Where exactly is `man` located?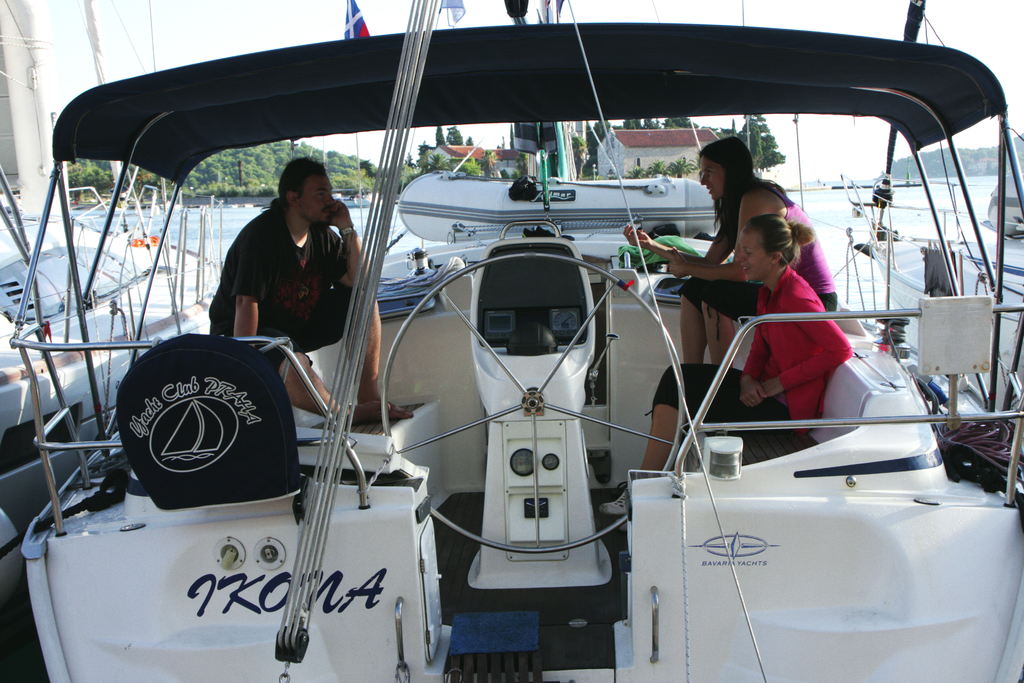
Its bounding box is 205/155/420/423.
